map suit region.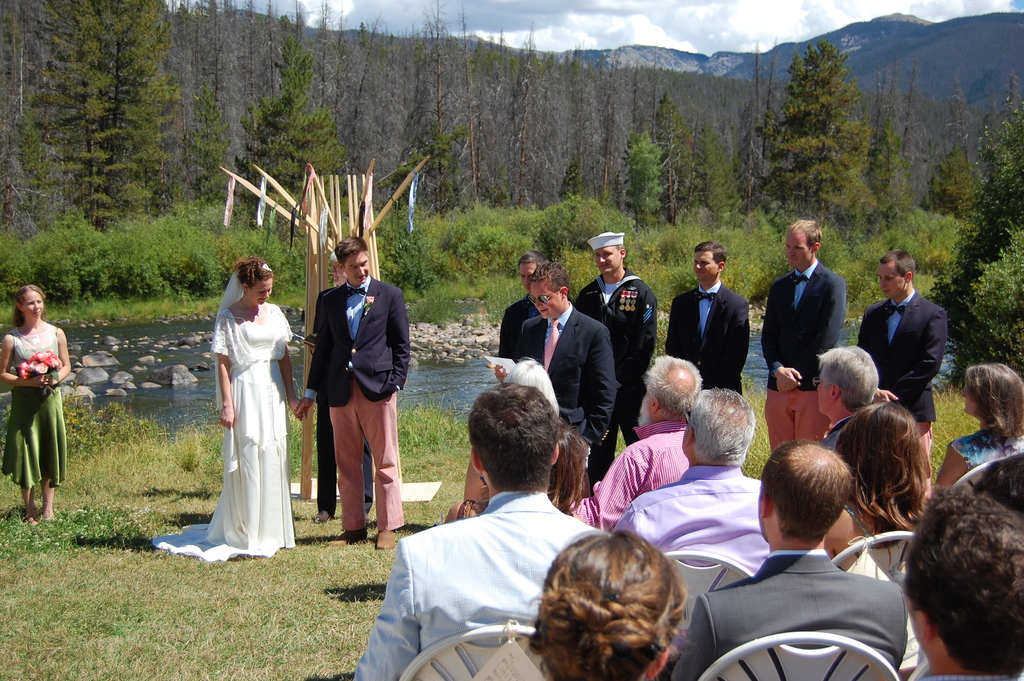
Mapped to rect(300, 272, 414, 530).
